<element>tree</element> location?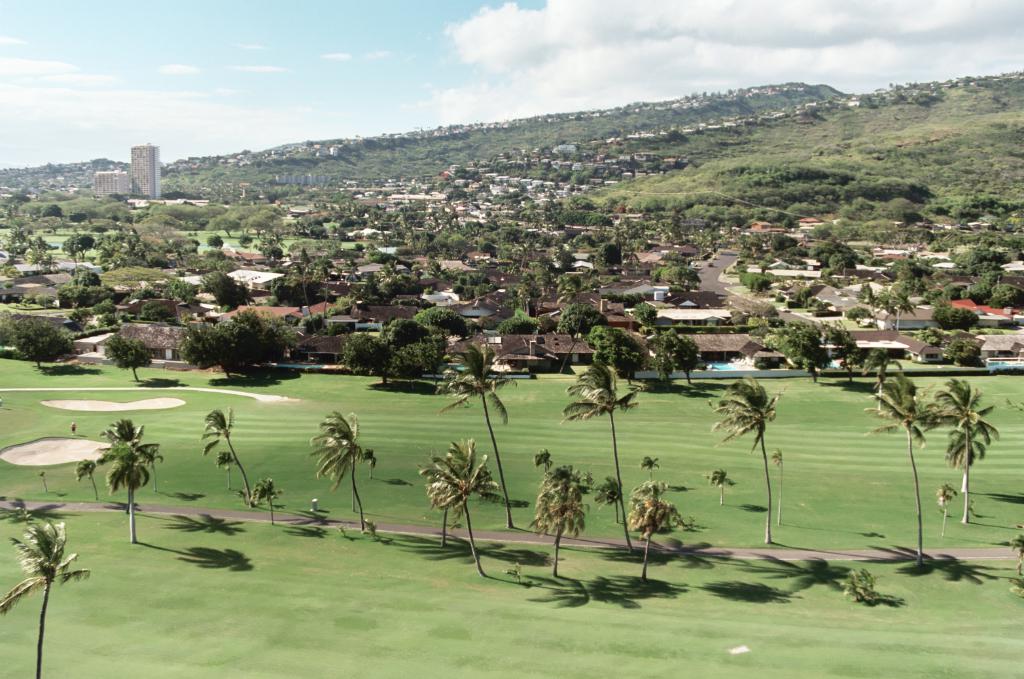
(948, 306, 978, 334)
